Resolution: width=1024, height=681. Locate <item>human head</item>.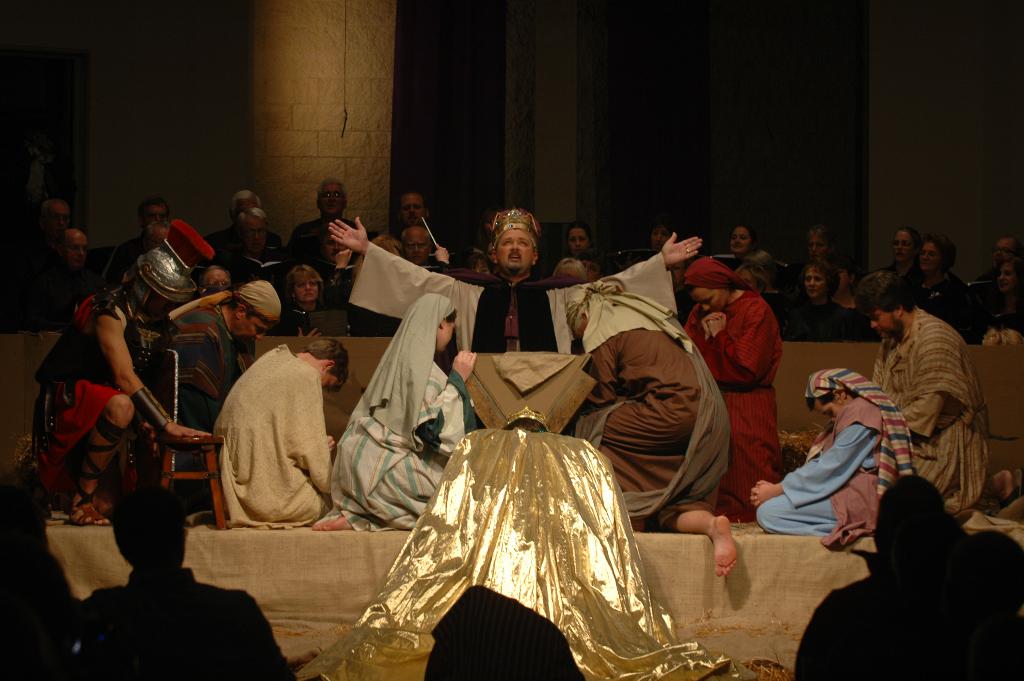
bbox=[291, 338, 351, 390].
